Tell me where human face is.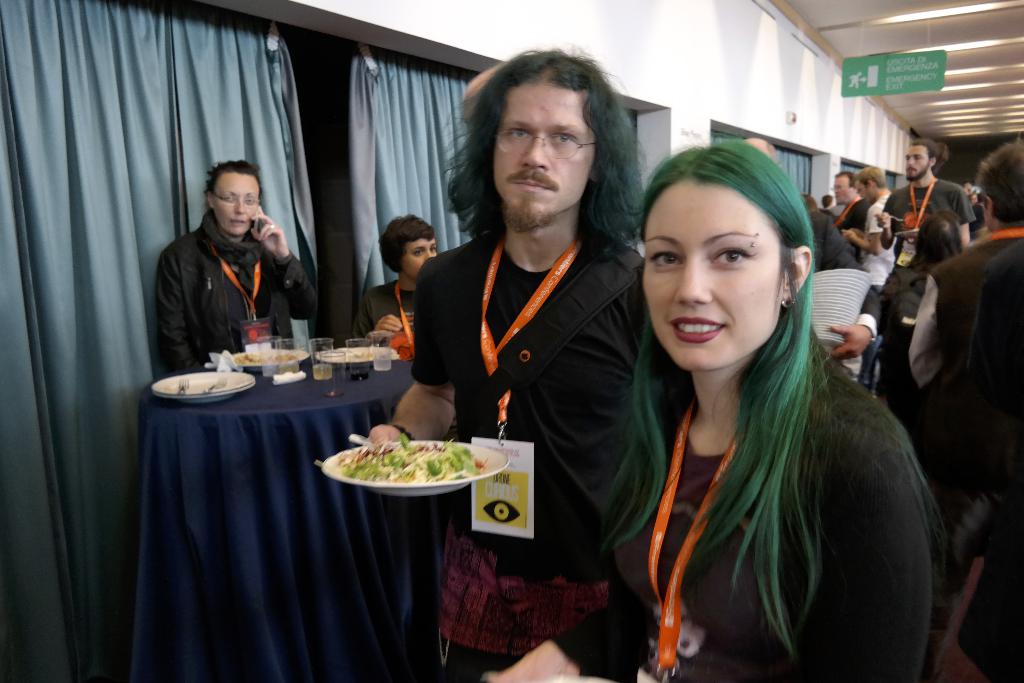
human face is at 493,79,598,224.
